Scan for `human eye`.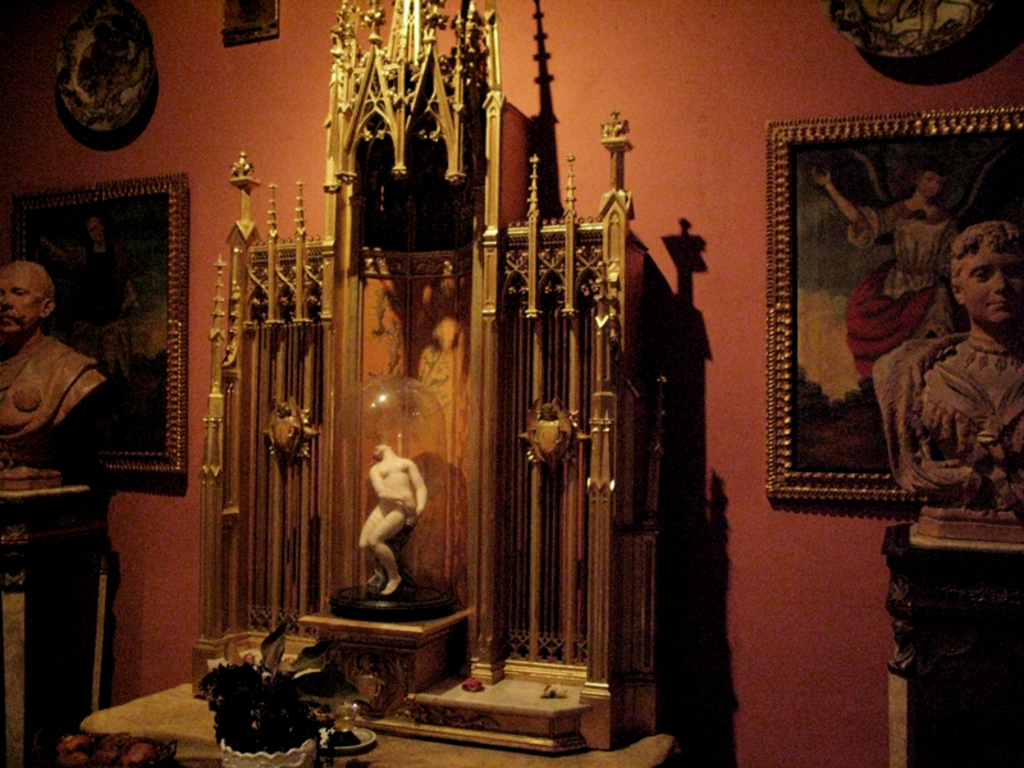
Scan result: region(1007, 266, 1023, 283).
